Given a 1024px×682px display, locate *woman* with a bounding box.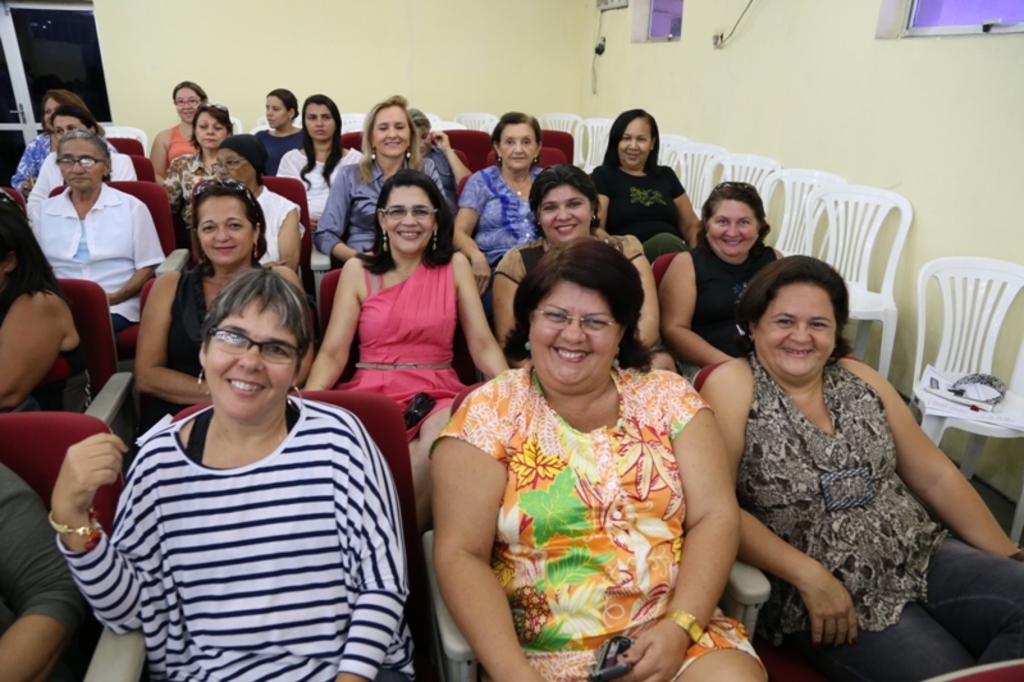
Located: {"left": 490, "top": 156, "right": 677, "bottom": 372}.
